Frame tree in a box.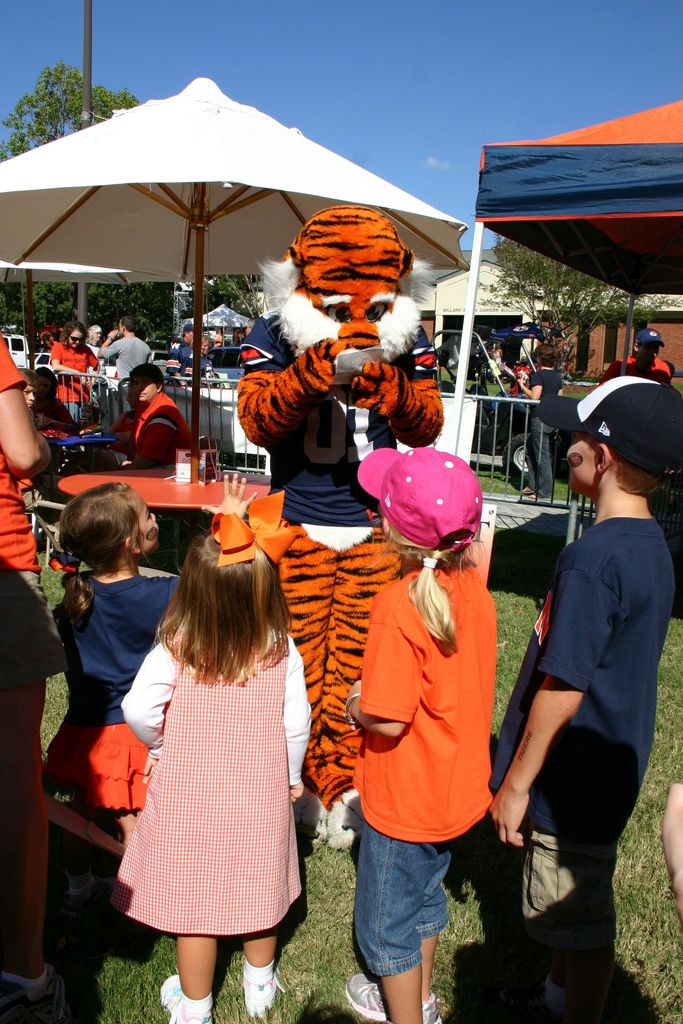
<bbox>108, 83, 154, 116</bbox>.
